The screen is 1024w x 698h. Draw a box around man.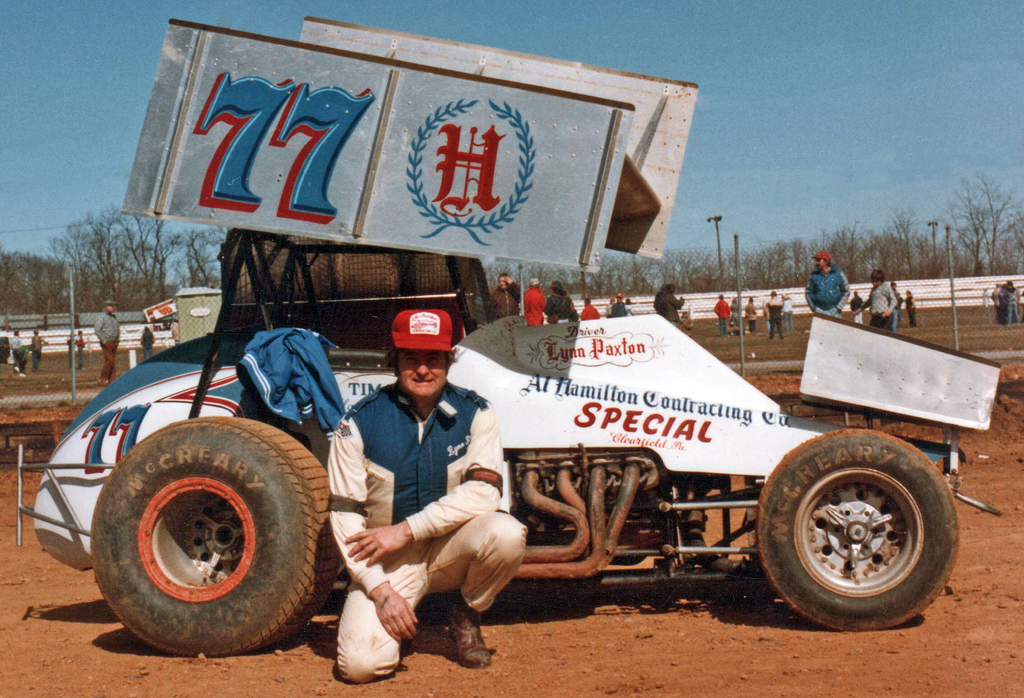
rect(765, 289, 789, 340).
